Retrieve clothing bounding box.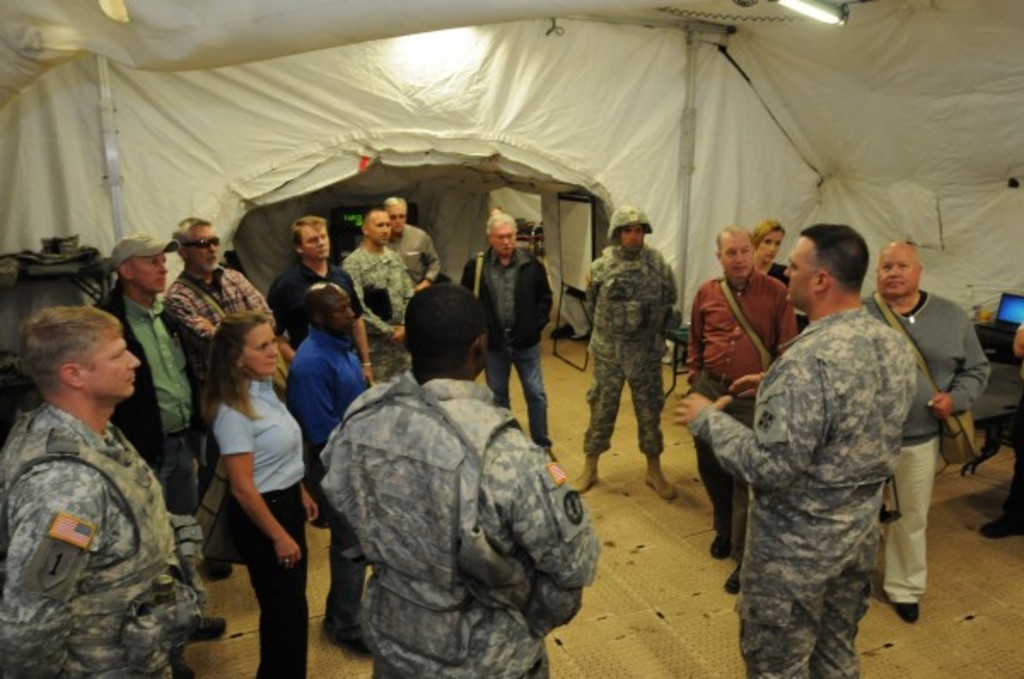
Bounding box: left=857, top=288, right=995, bottom=623.
